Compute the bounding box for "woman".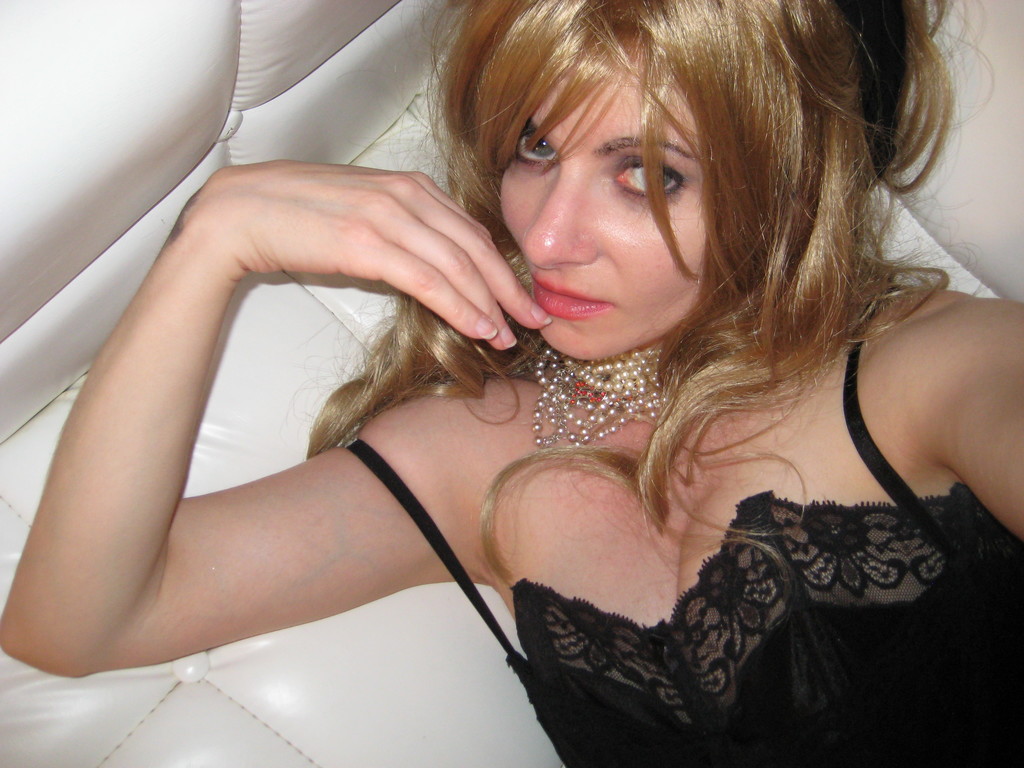
<box>0,0,1023,767</box>.
